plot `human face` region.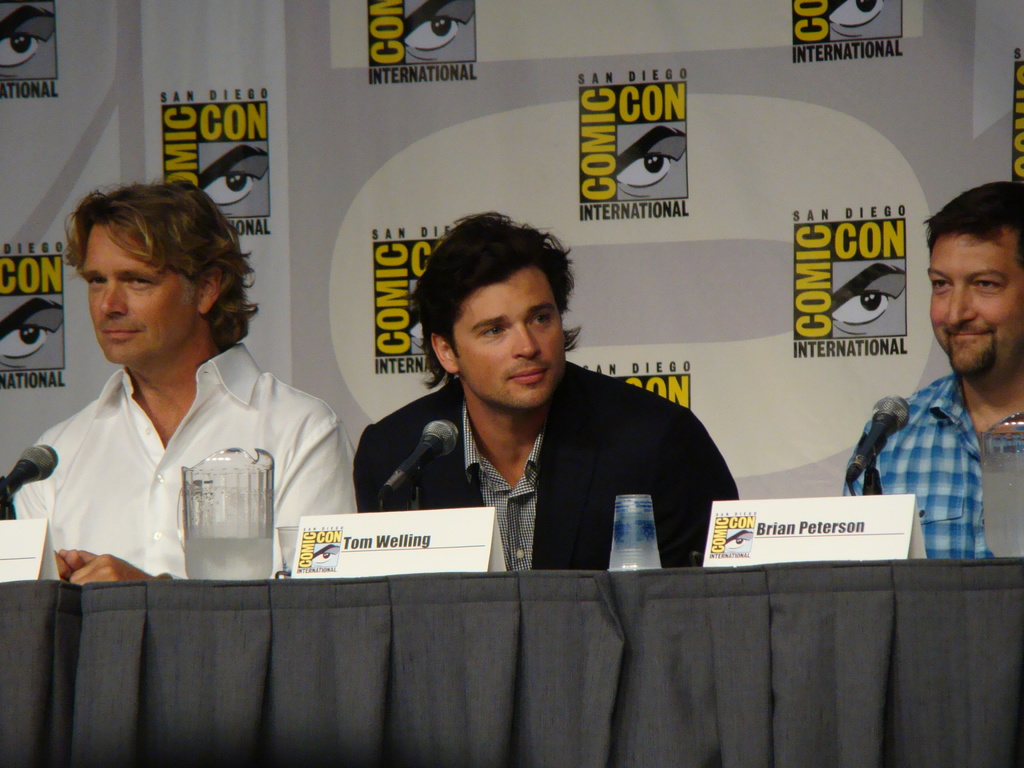
Plotted at 447:267:570:413.
